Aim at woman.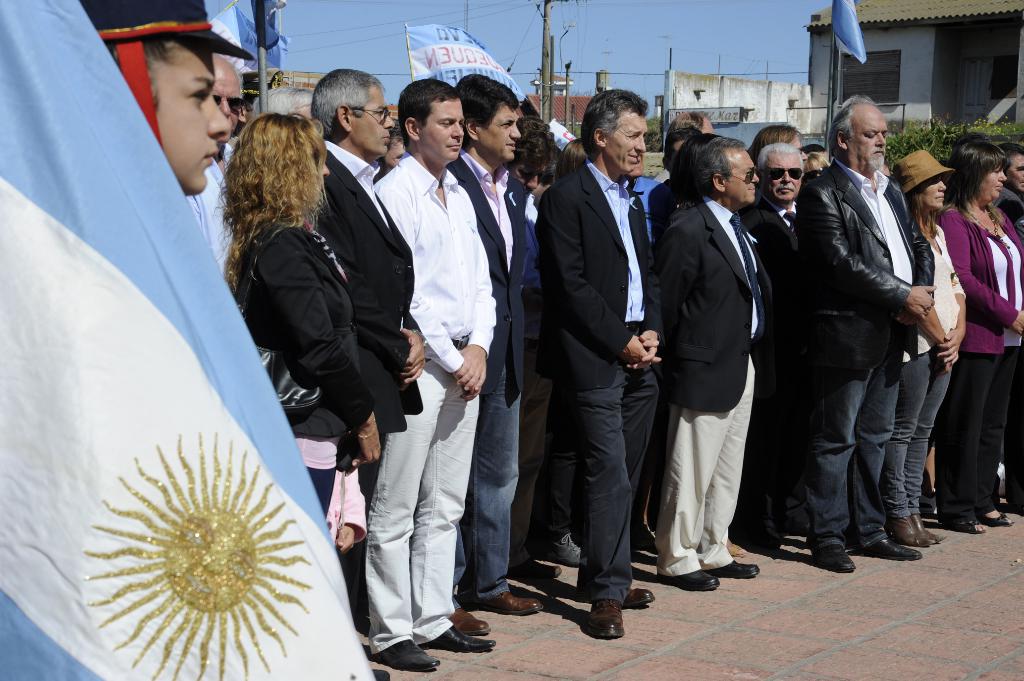
Aimed at x1=935 y1=141 x2=1023 y2=534.
